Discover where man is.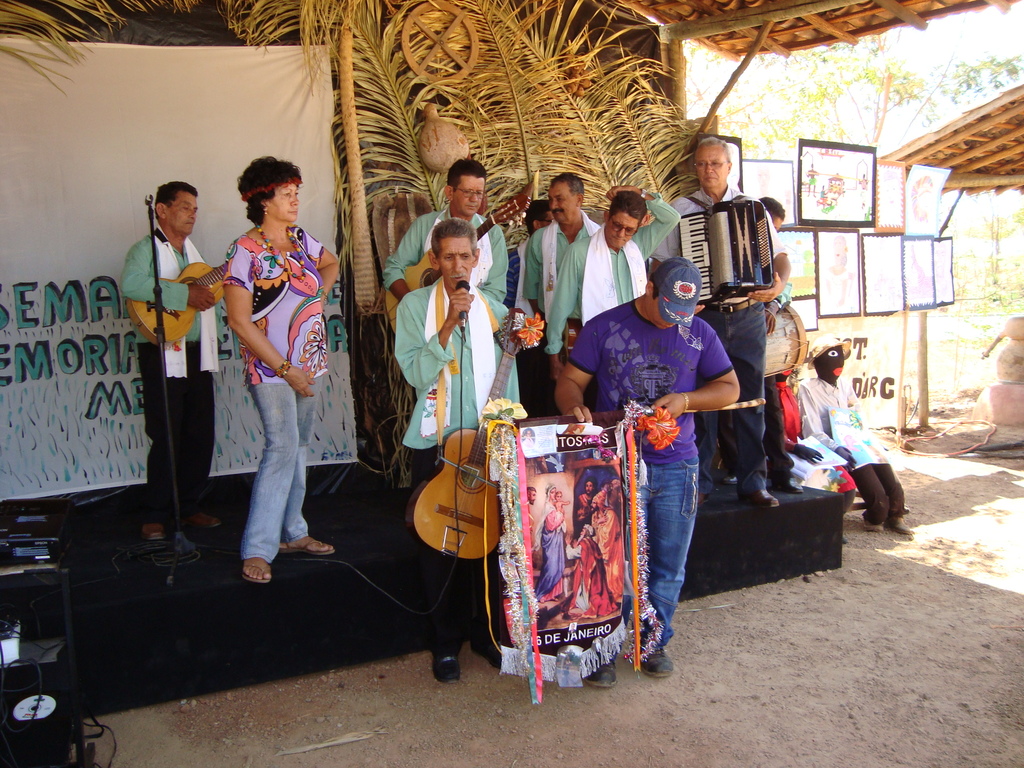
Discovered at <box>522,486,538,548</box>.
